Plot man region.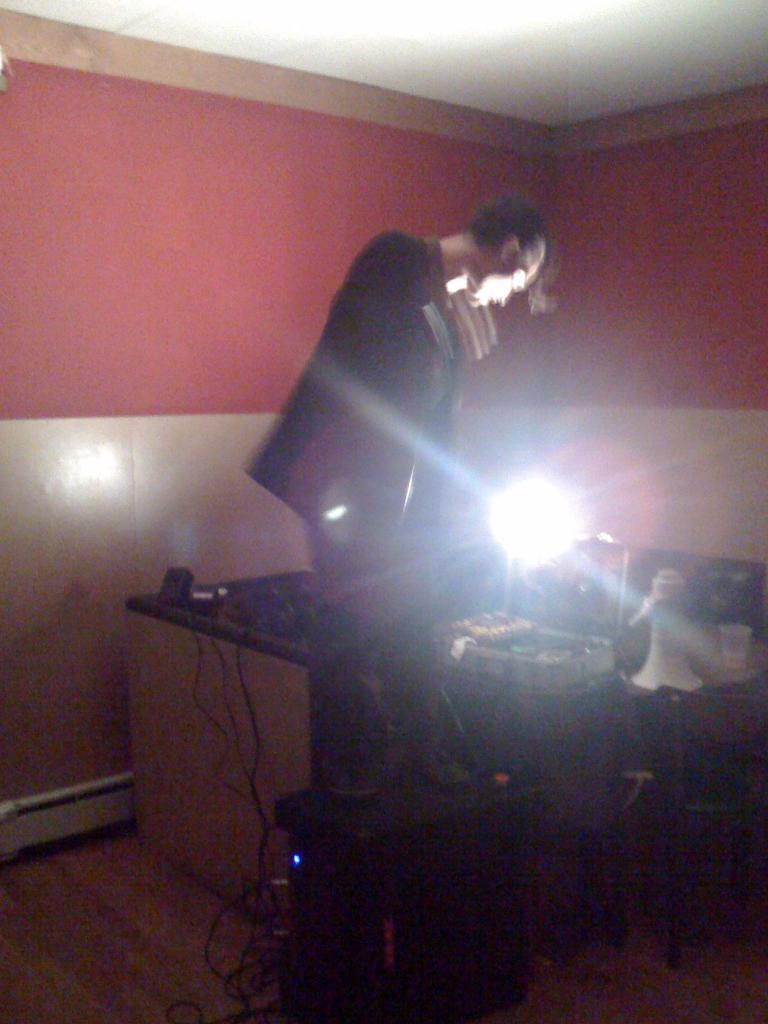
Plotted at 235 191 550 884.
